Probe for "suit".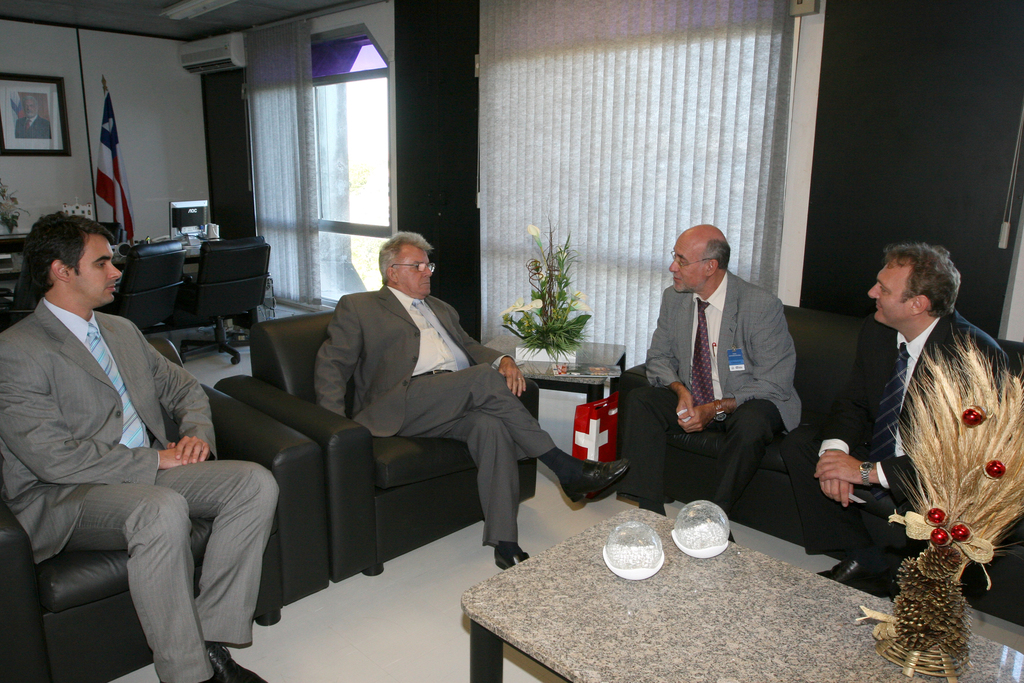
Probe result: detection(616, 272, 804, 513).
